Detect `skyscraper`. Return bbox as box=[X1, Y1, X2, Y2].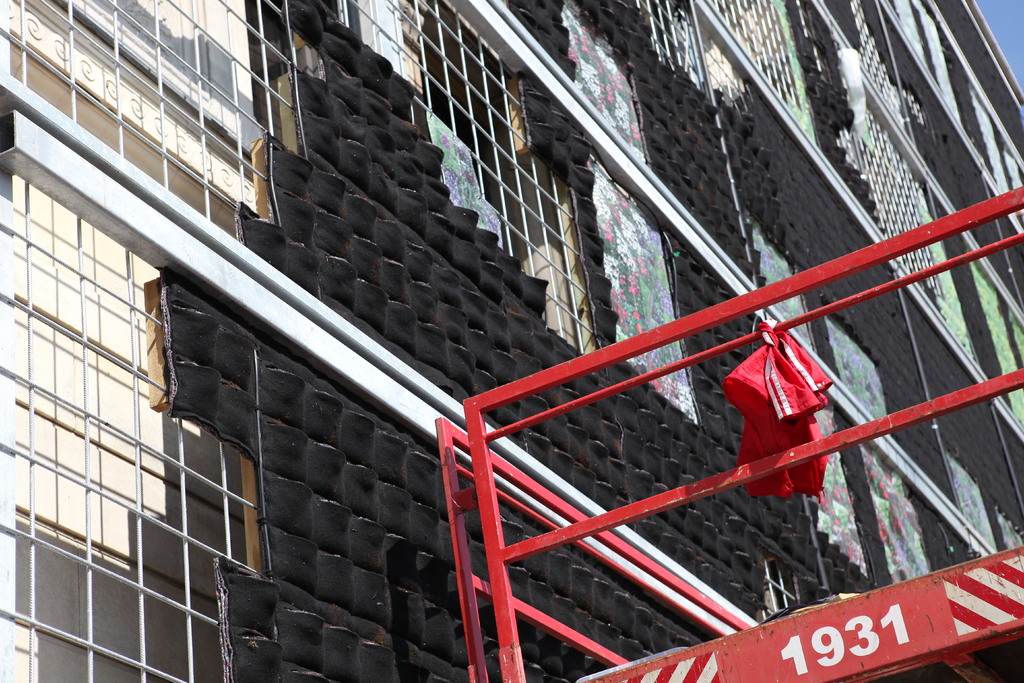
box=[23, 0, 1023, 682].
